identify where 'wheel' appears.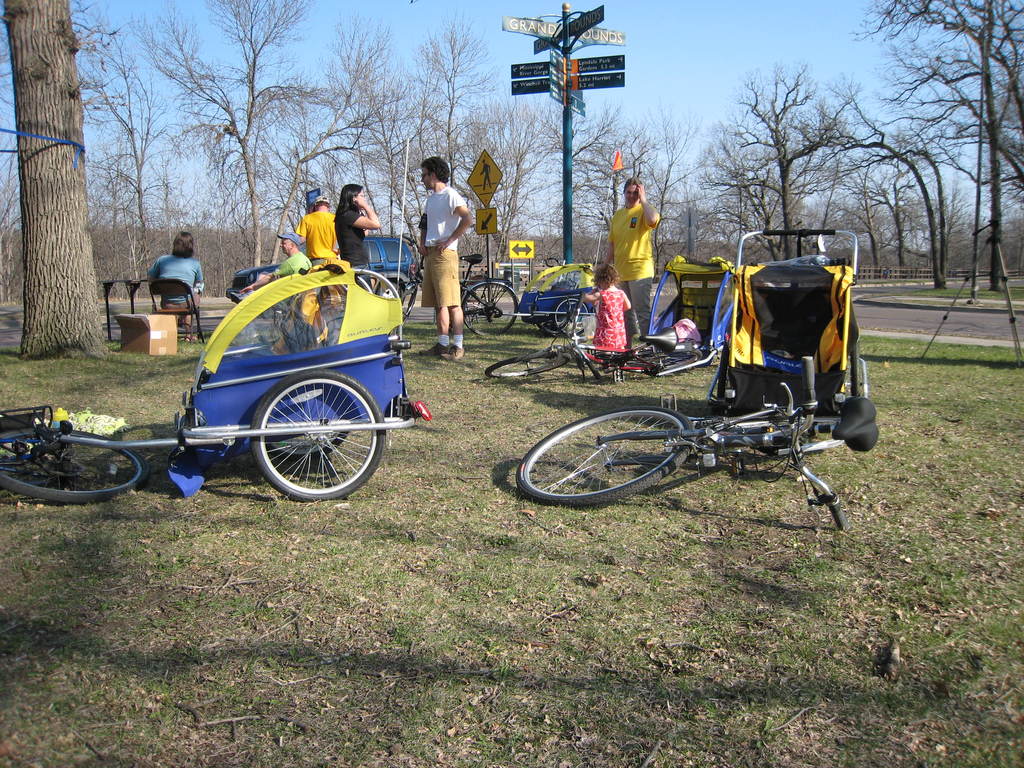
Appears at 399:288:415:324.
